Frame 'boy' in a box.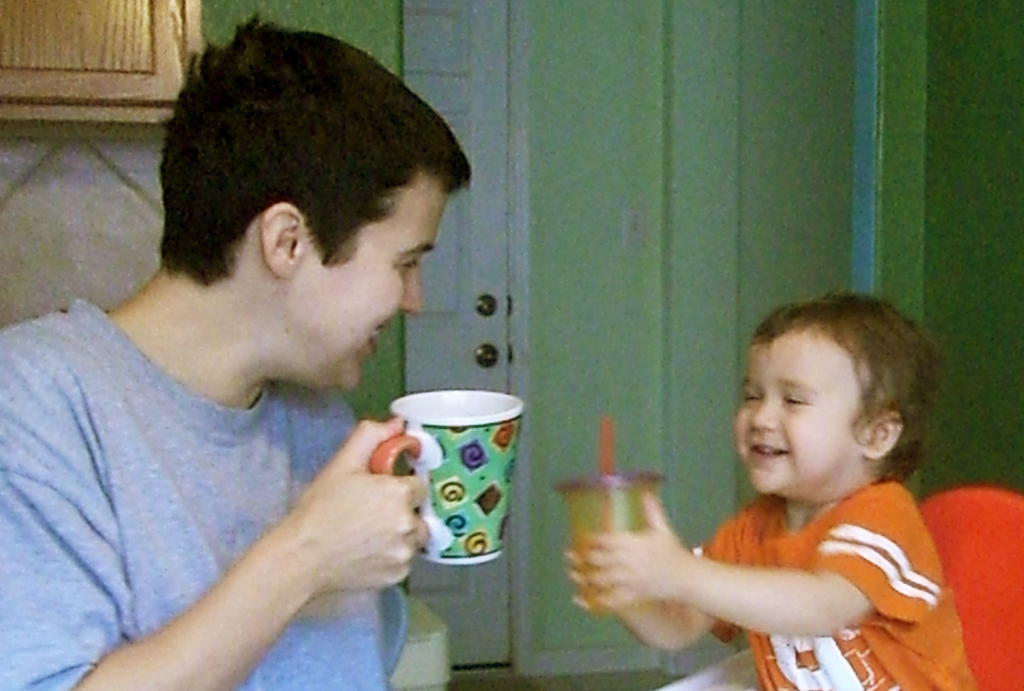
<bbox>0, 11, 473, 690</bbox>.
